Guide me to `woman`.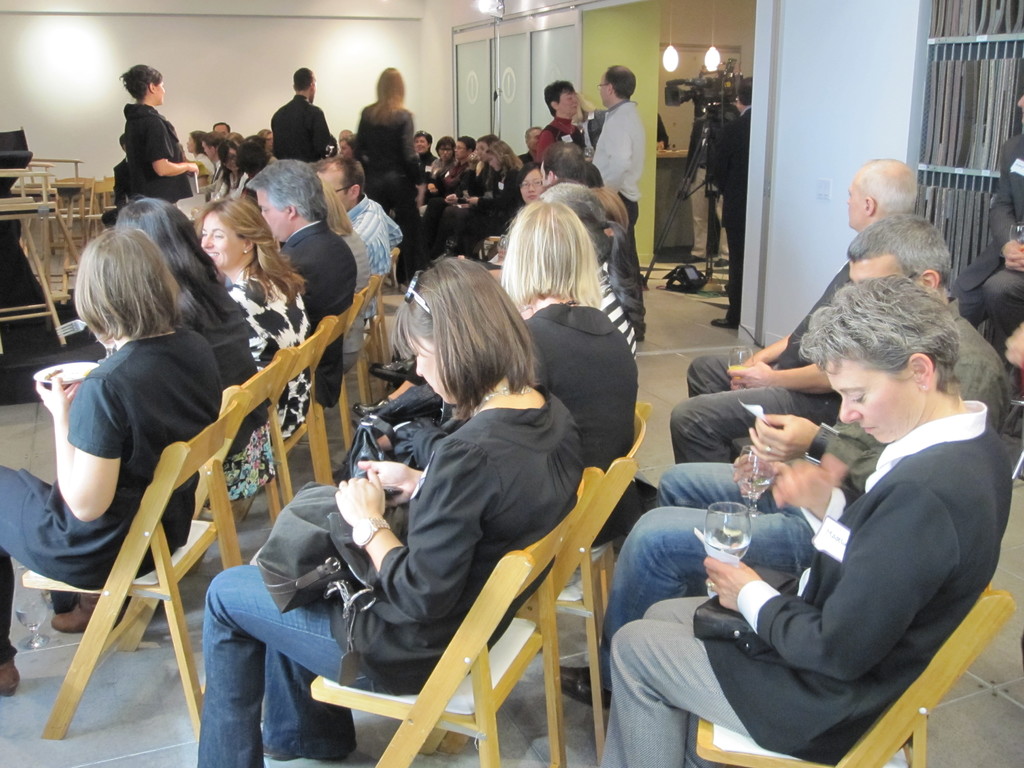
Guidance: bbox=[118, 75, 193, 201].
